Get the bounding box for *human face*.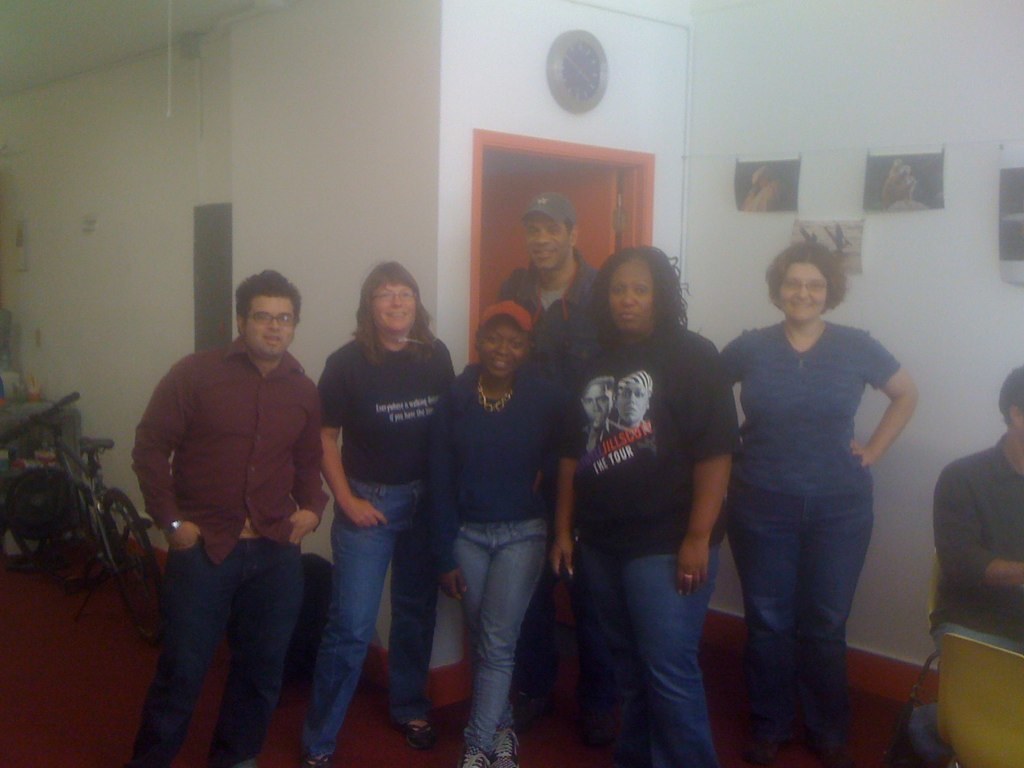
[480, 315, 521, 380].
